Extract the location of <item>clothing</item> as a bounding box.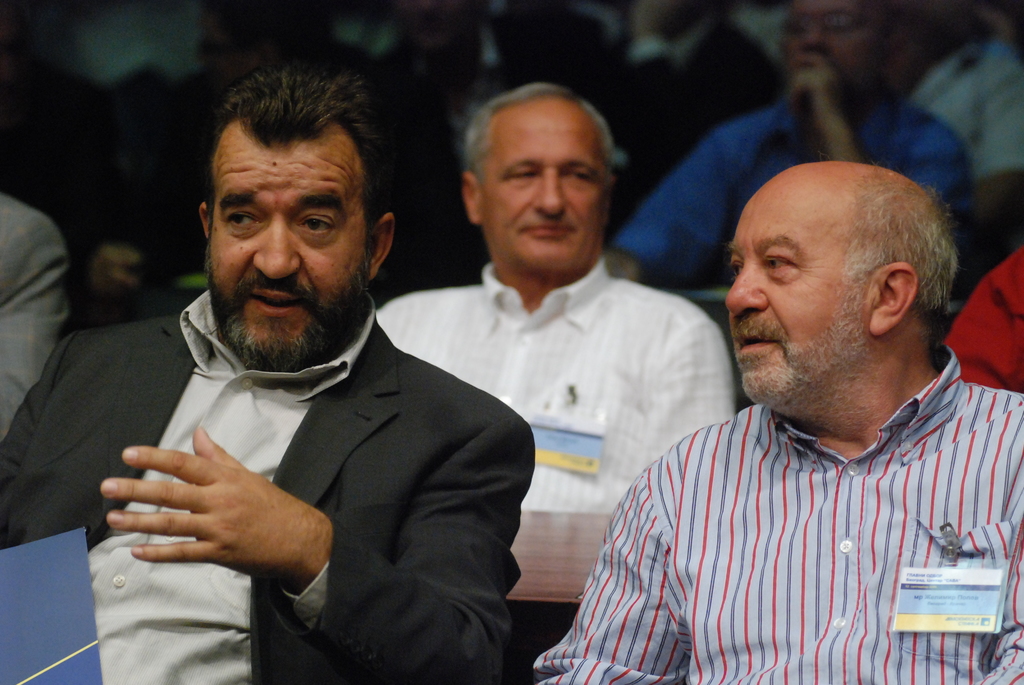
(0,198,69,439).
